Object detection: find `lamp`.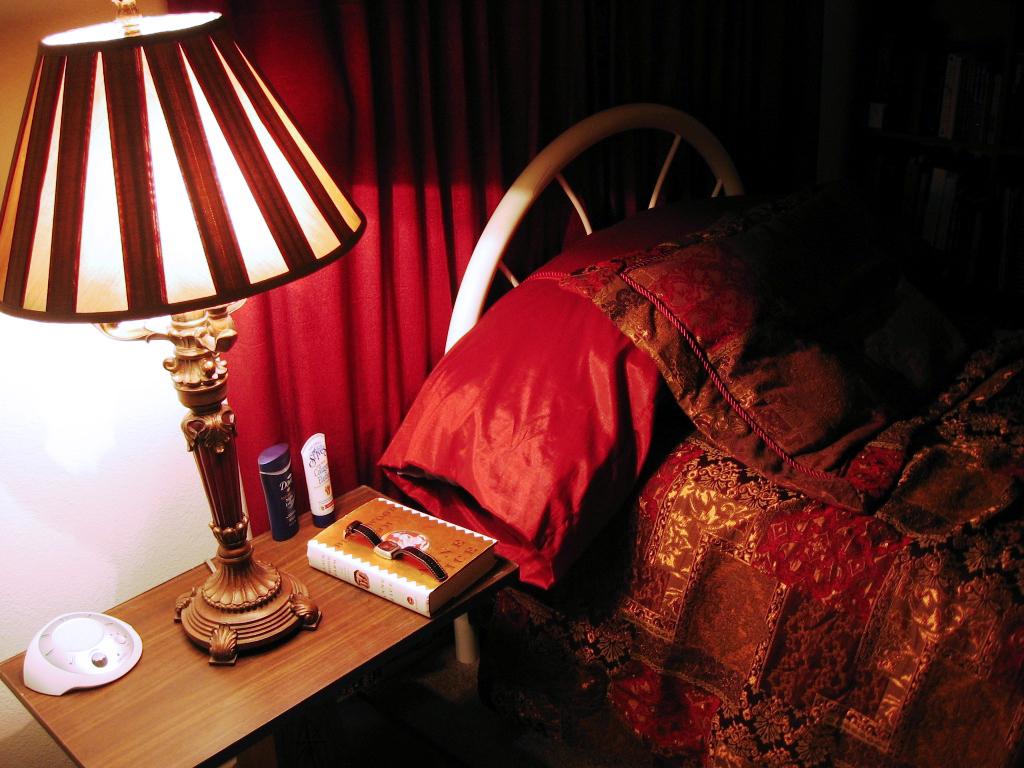
[left=31, top=0, right=369, bottom=755].
